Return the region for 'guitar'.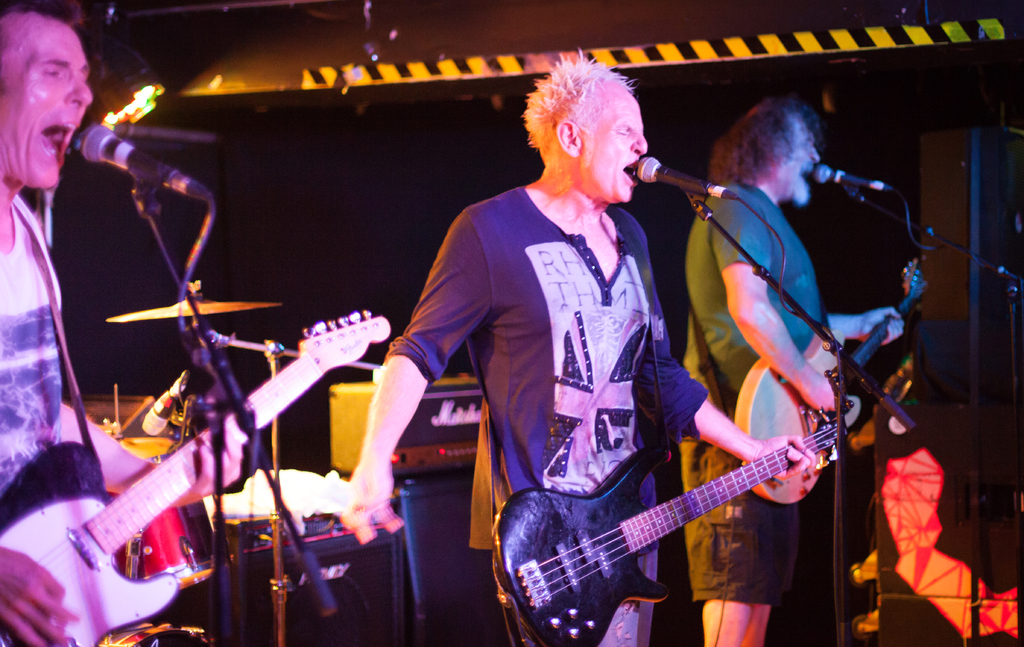
rect(736, 257, 932, 504).
